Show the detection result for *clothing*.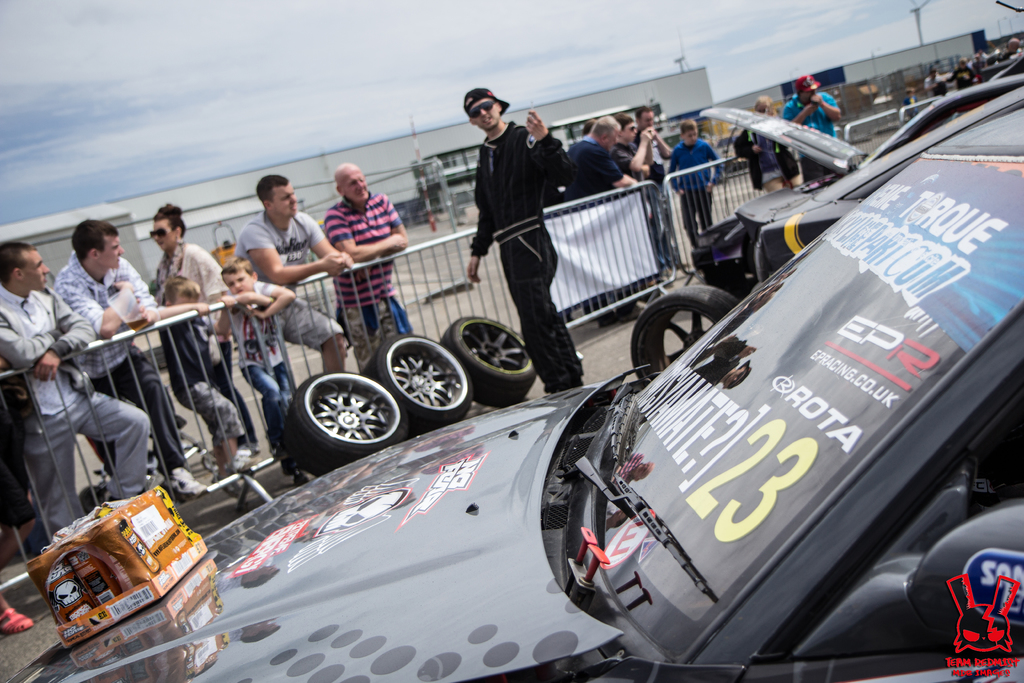
467/81/577/364.
